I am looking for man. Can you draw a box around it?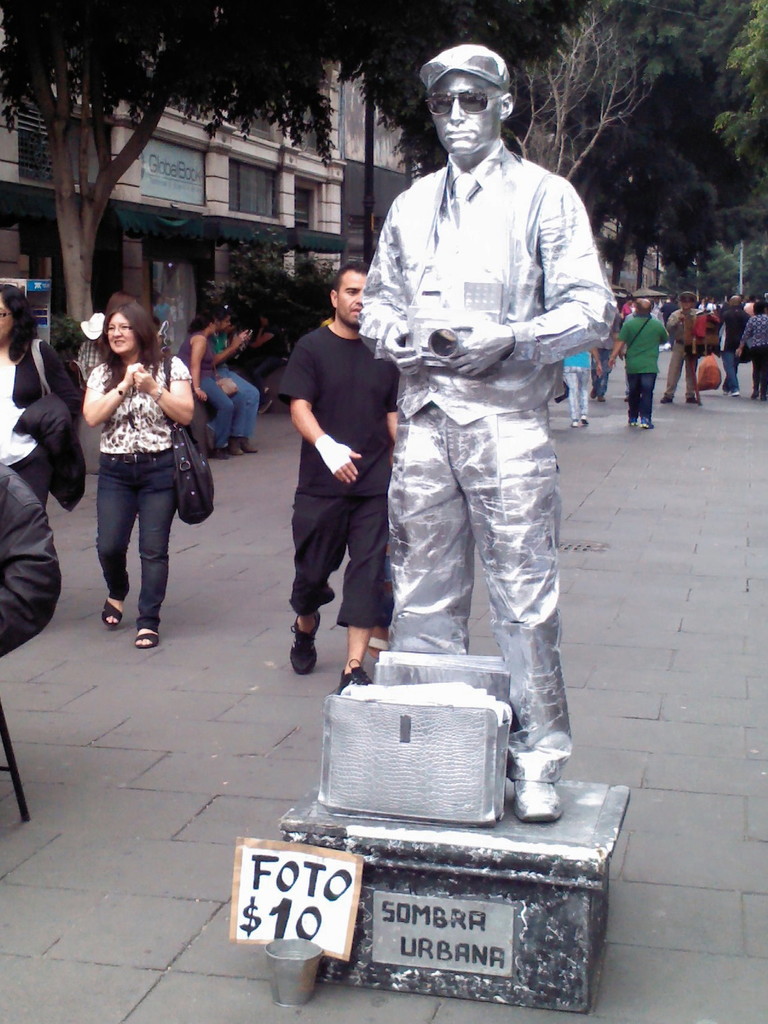
Sure, the bounding box is <region>278, 261, 397, 686</region>.
